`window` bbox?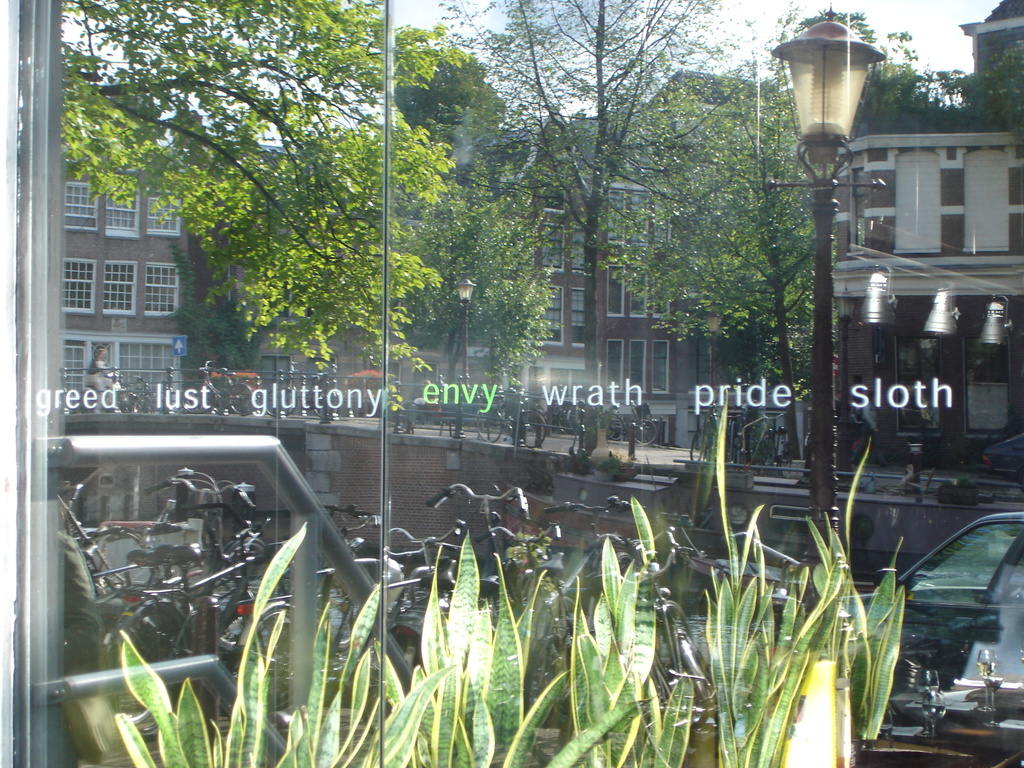
<region>607, 261, 673, 322</region>
